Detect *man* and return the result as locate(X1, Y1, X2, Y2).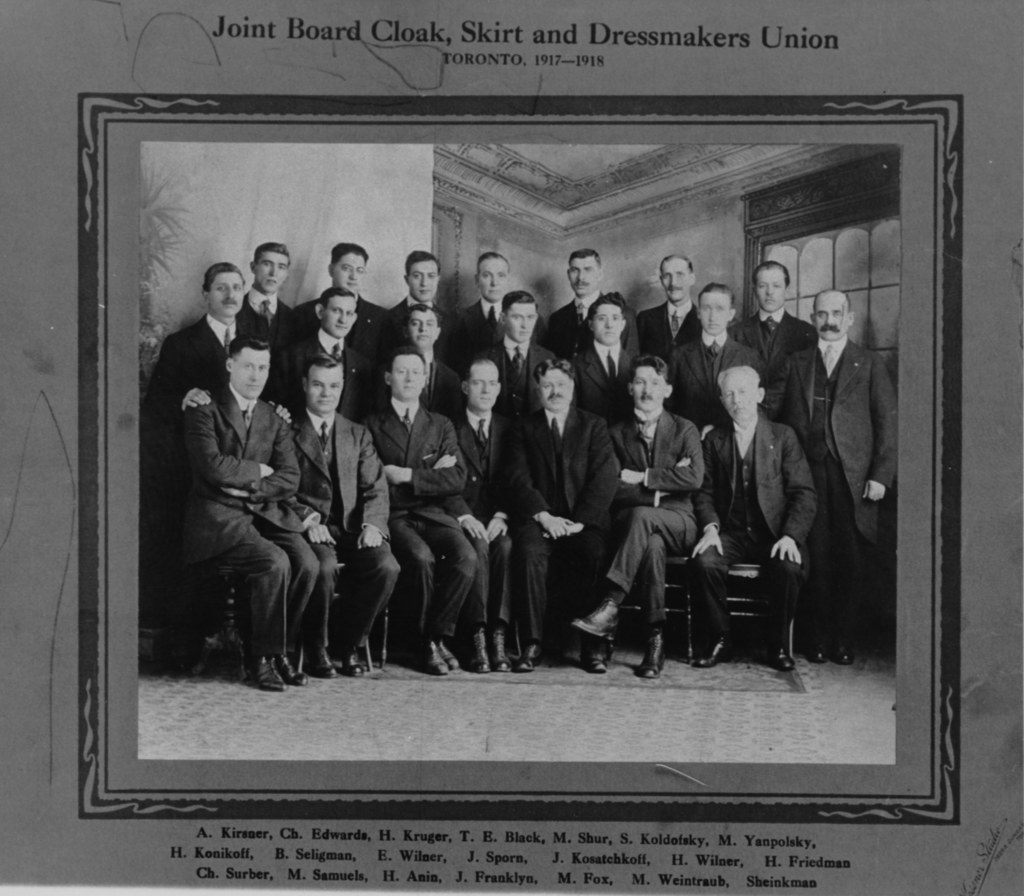
locate(159, 268, 324, 698).
